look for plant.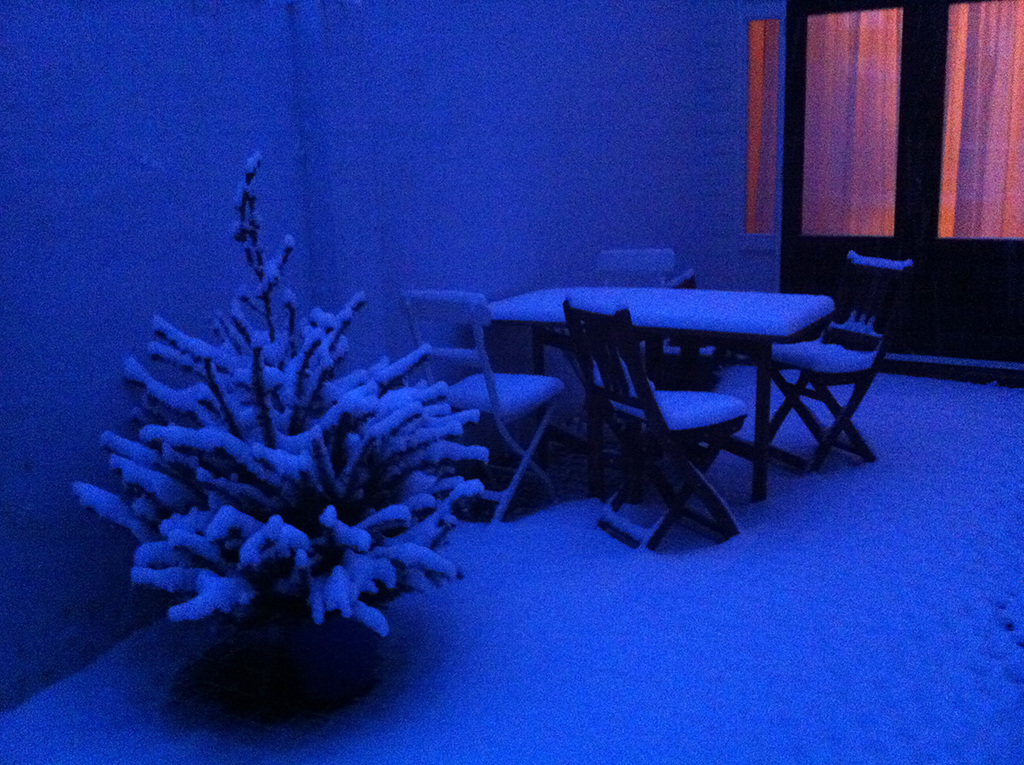
Found: 68 149 489 637.
